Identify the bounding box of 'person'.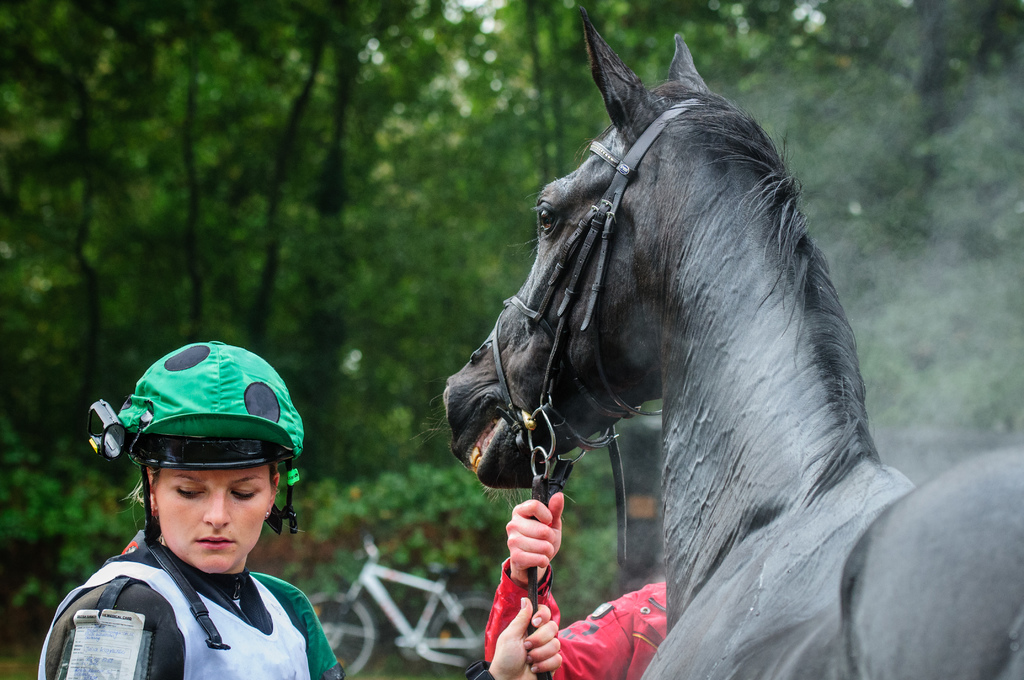
crop(70, 290, 323, 679).
